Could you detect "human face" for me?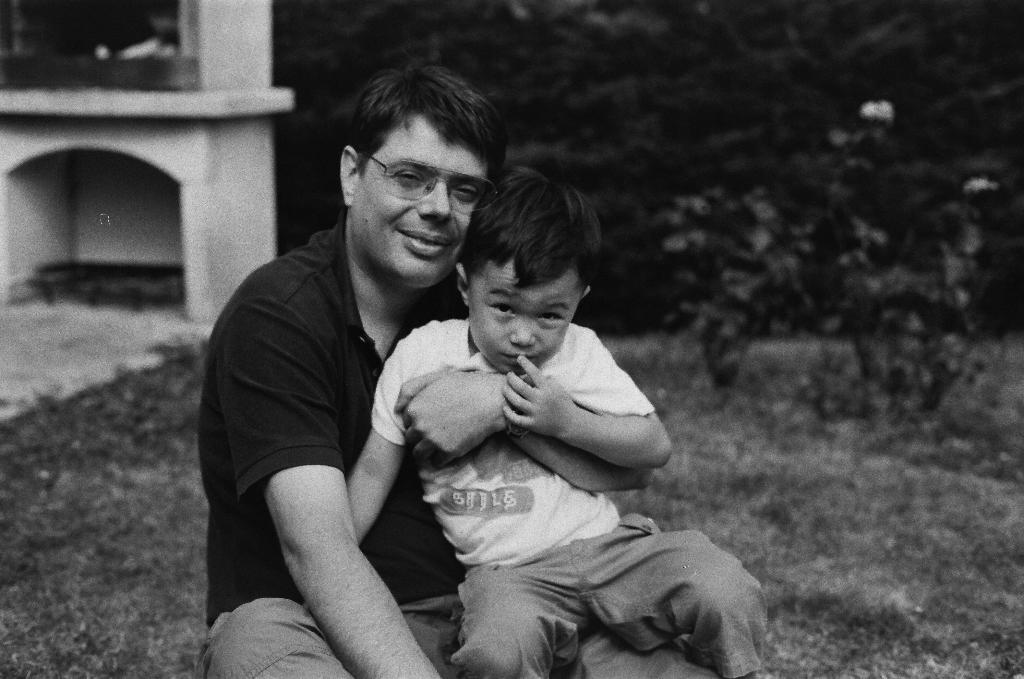
Detection result: rect(346, 111, 496, 294).
